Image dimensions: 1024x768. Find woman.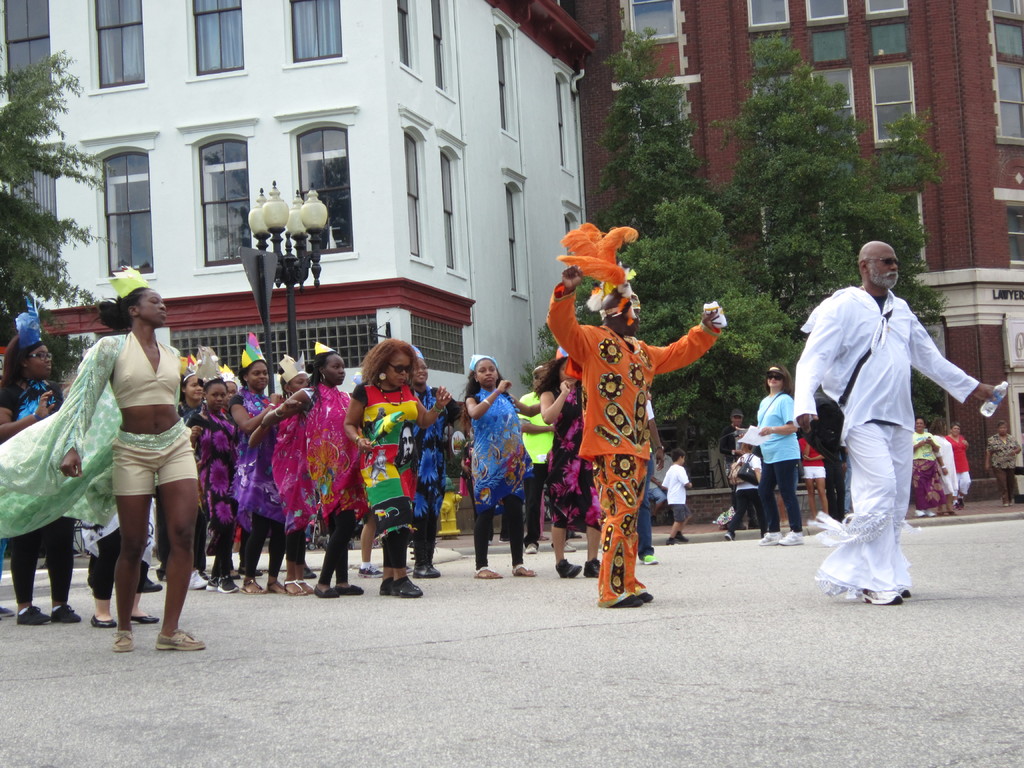
540 345 608 577.
